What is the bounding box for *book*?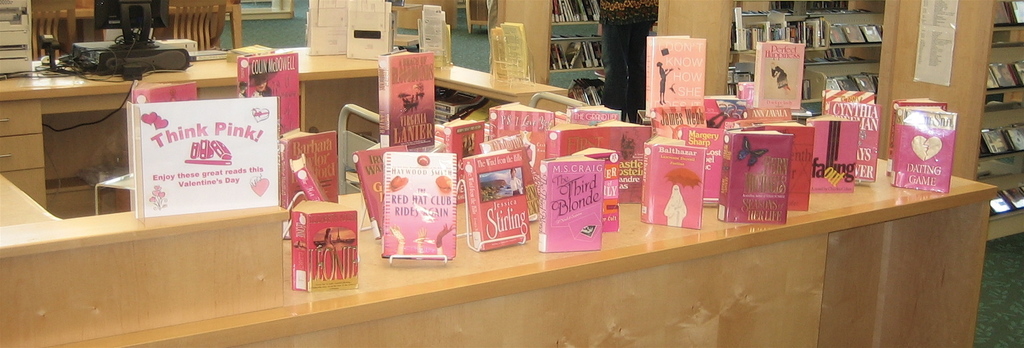
{"x1": 467, "y1": 138, "x2": 532, "y2": 247}.
